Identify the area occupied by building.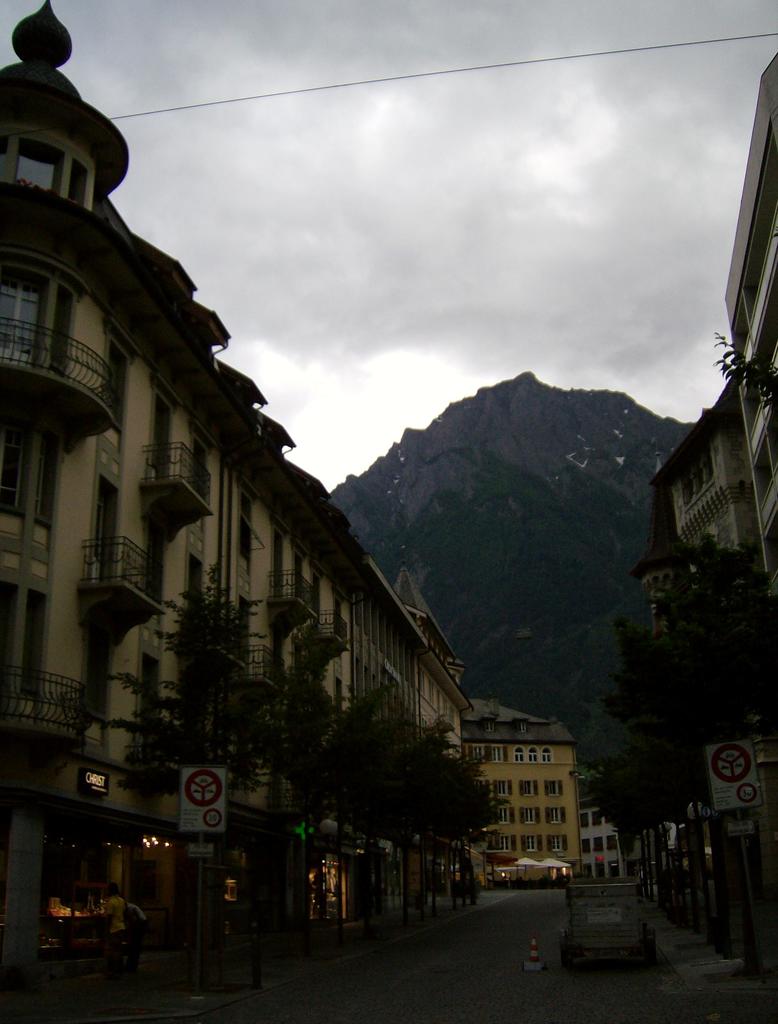
Area: x1=587, y1=799, x2=634, y2=883.
